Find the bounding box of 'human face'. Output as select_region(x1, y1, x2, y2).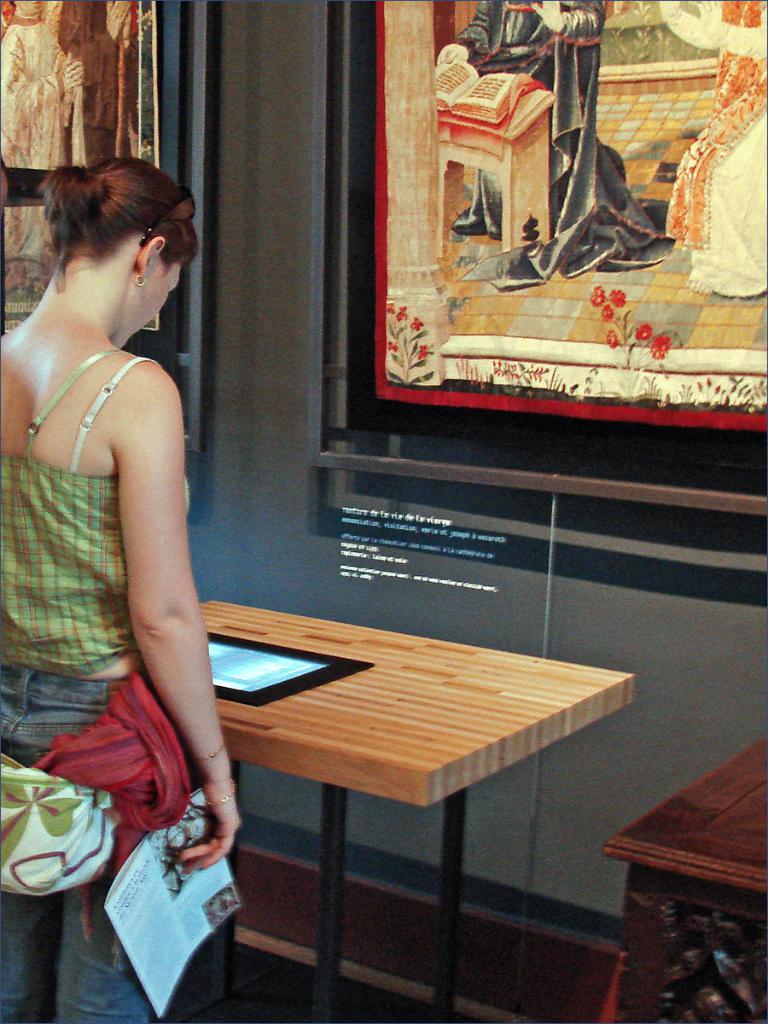
select_region(116, 264, 190, 346).
